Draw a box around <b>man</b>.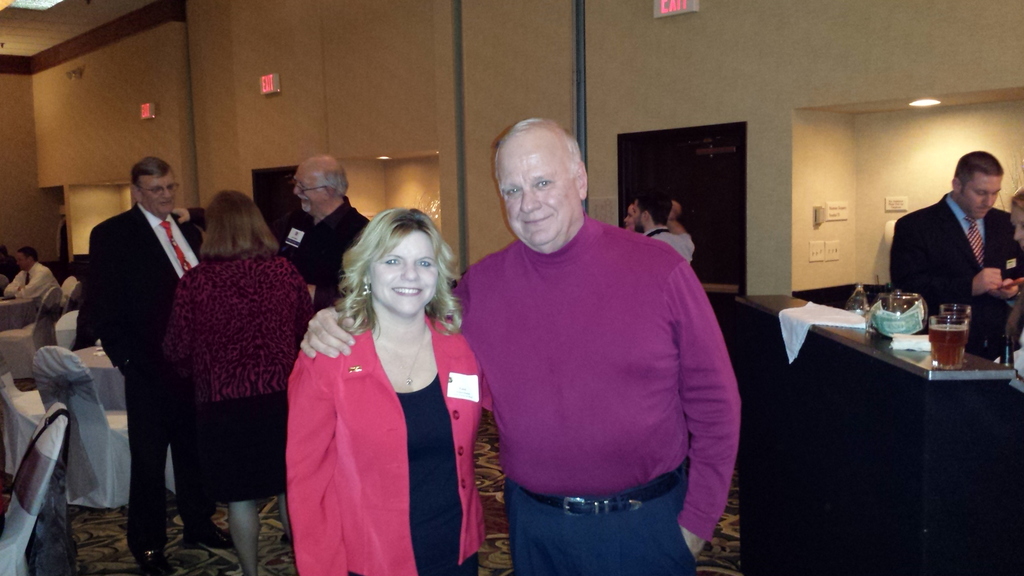
rect(883, 158, 1023, 350).
